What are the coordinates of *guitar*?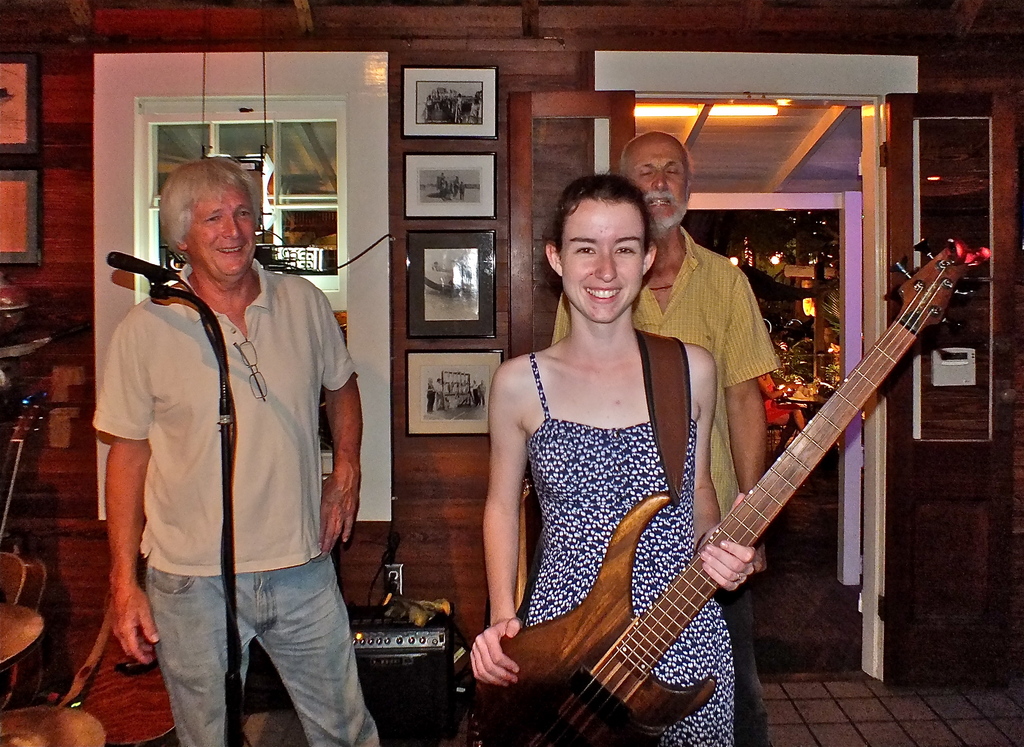
0 383 55 719.
